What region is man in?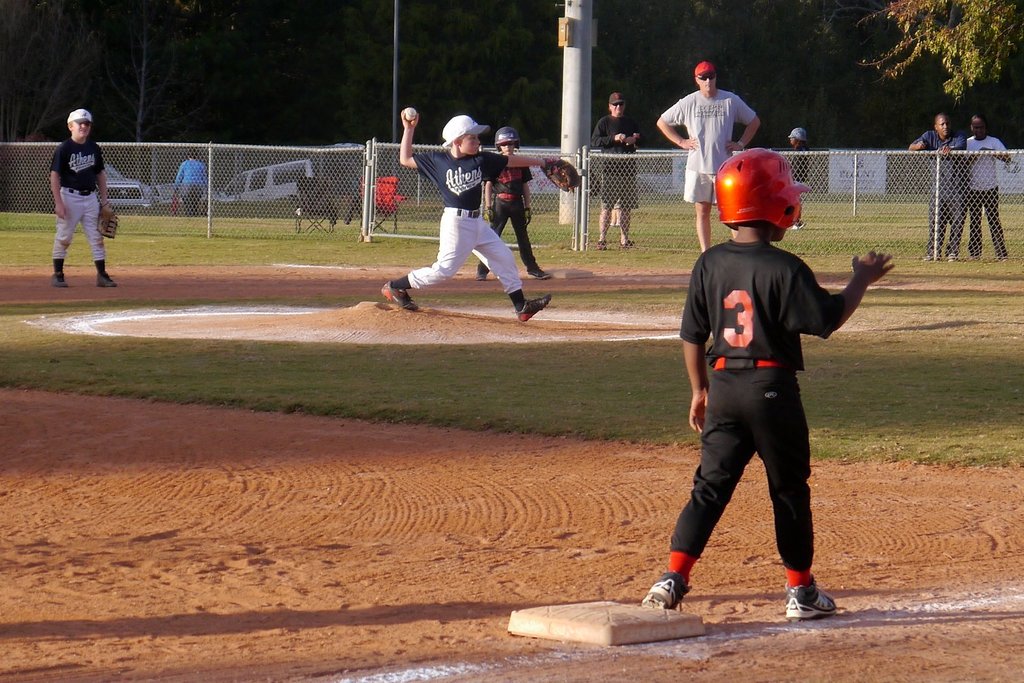
<bbox>596, 98, 644, 257</bbox>.
